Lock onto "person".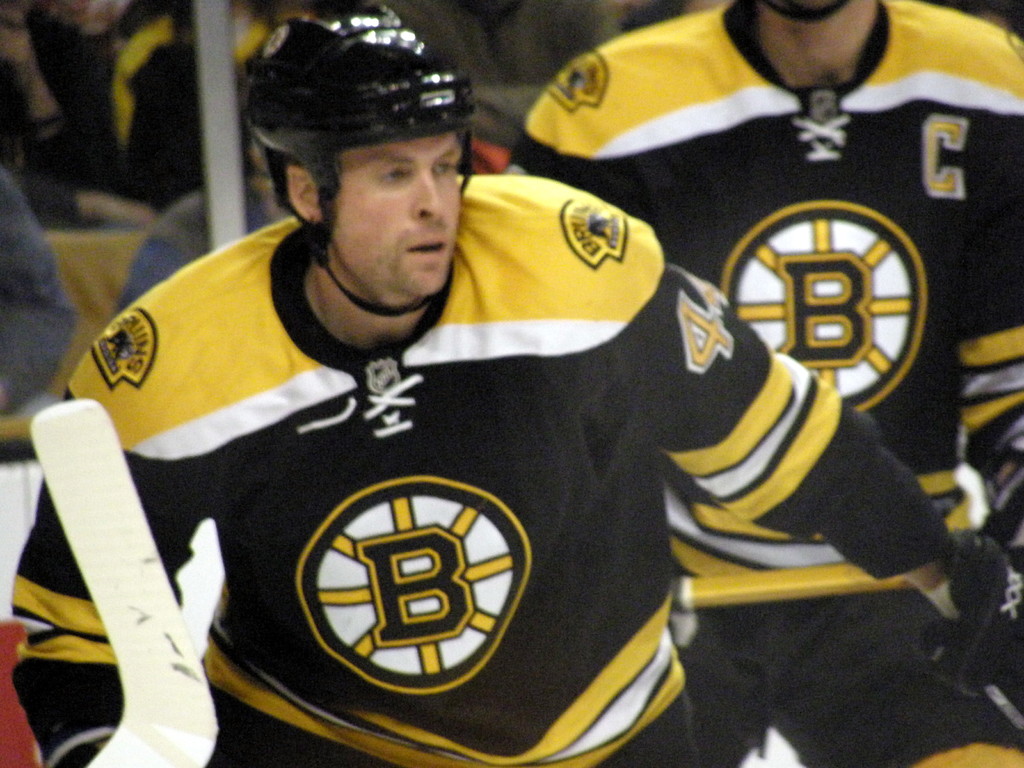
Locked: left=68, top=14, right=881, bottom=767.
